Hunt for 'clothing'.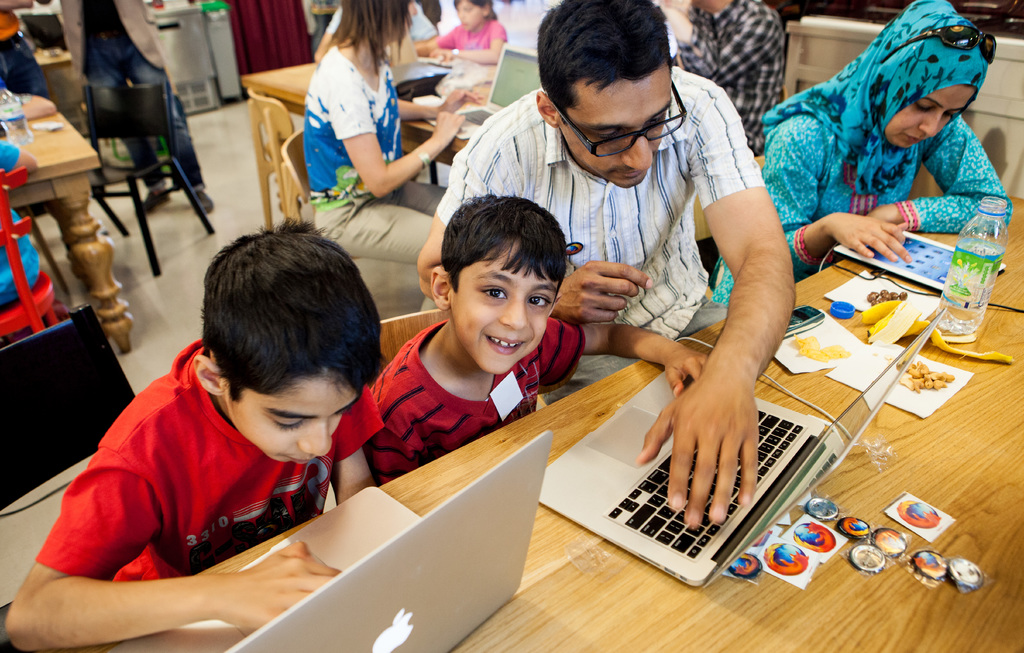
Hunted down at [left=431, top=16, right=506, bottom=53].
